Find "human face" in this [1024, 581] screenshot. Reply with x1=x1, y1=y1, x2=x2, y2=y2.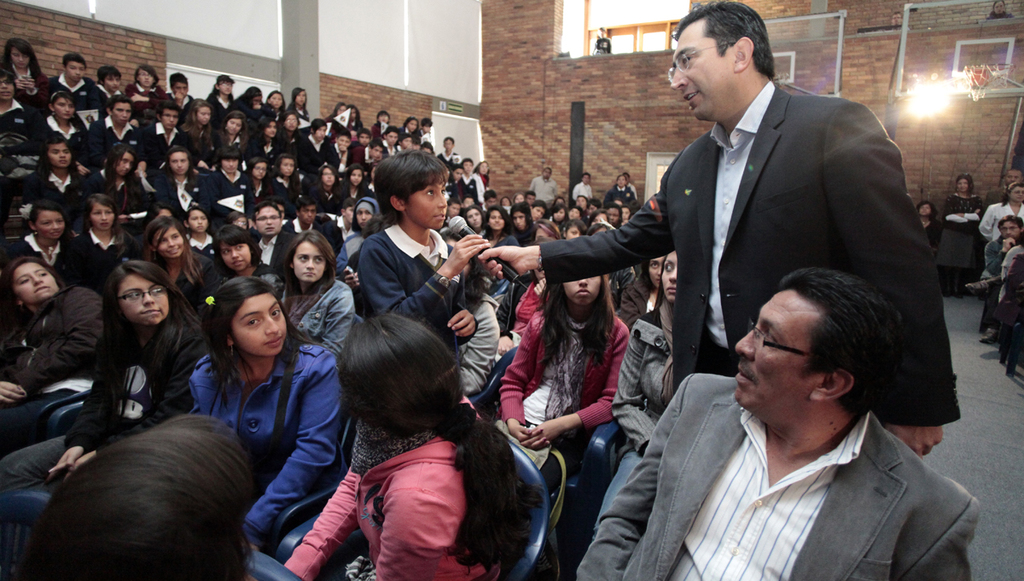
x1=294, y1=88, x2=307, y2=105.
